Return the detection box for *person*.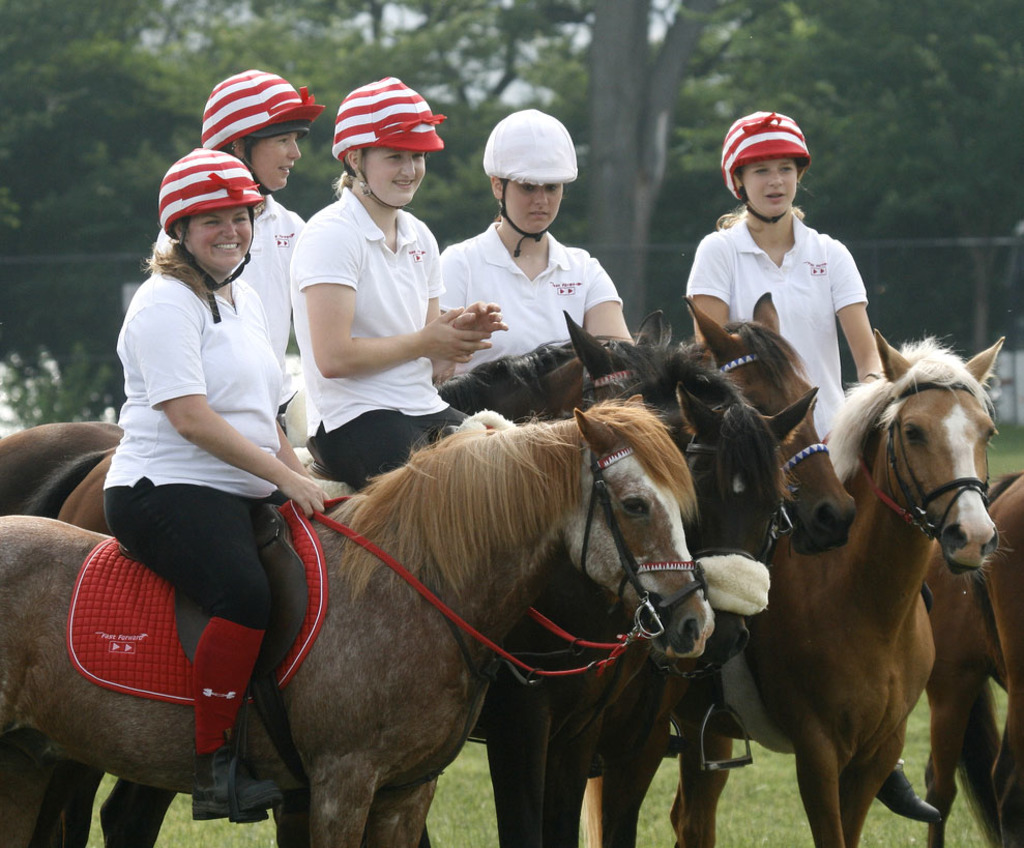
(left=439, top=105, right=633, bottom=388).
